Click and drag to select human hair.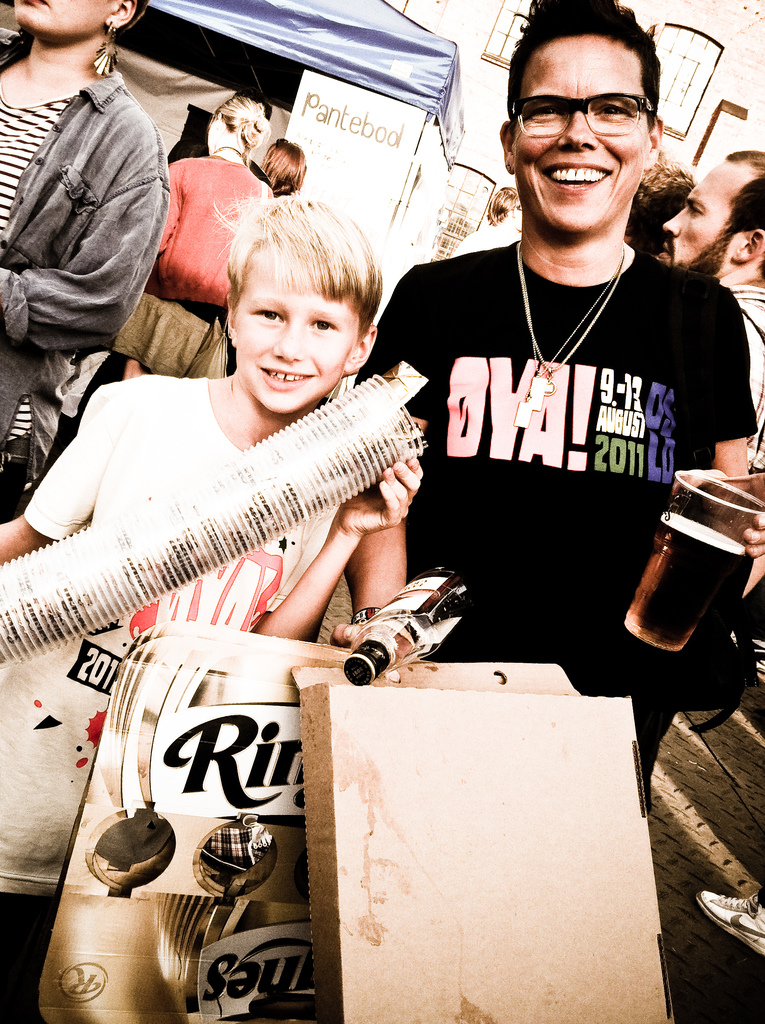
Selection: box(255, 134, 310, 200).
